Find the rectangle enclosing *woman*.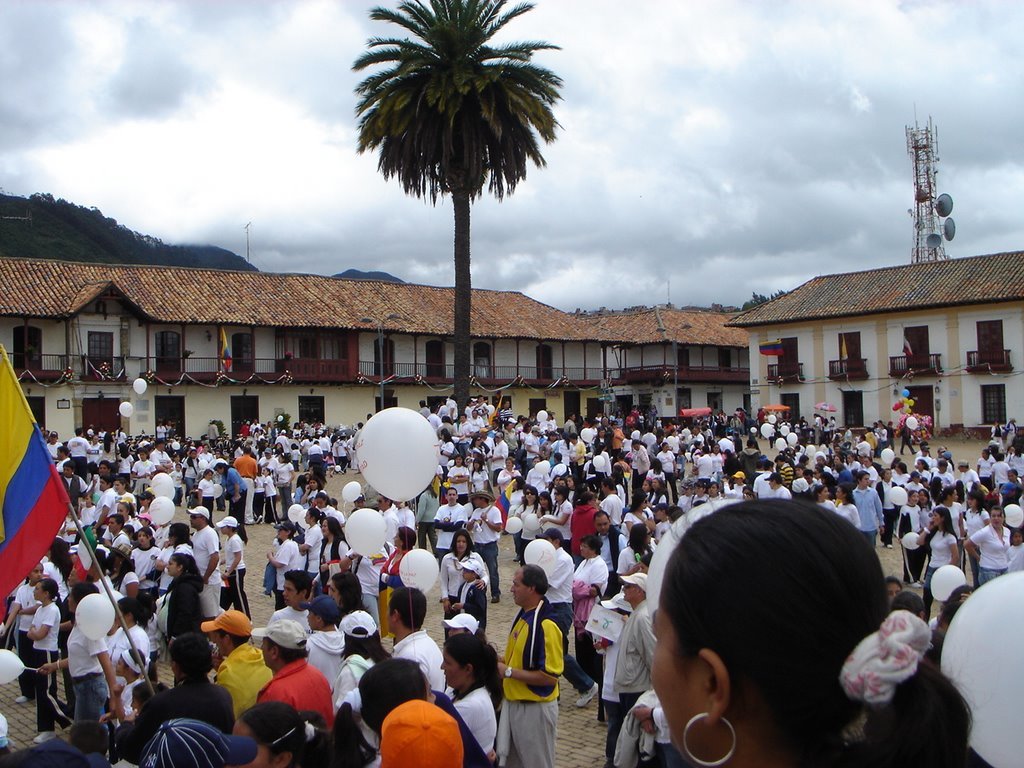
447,453,468,501.
